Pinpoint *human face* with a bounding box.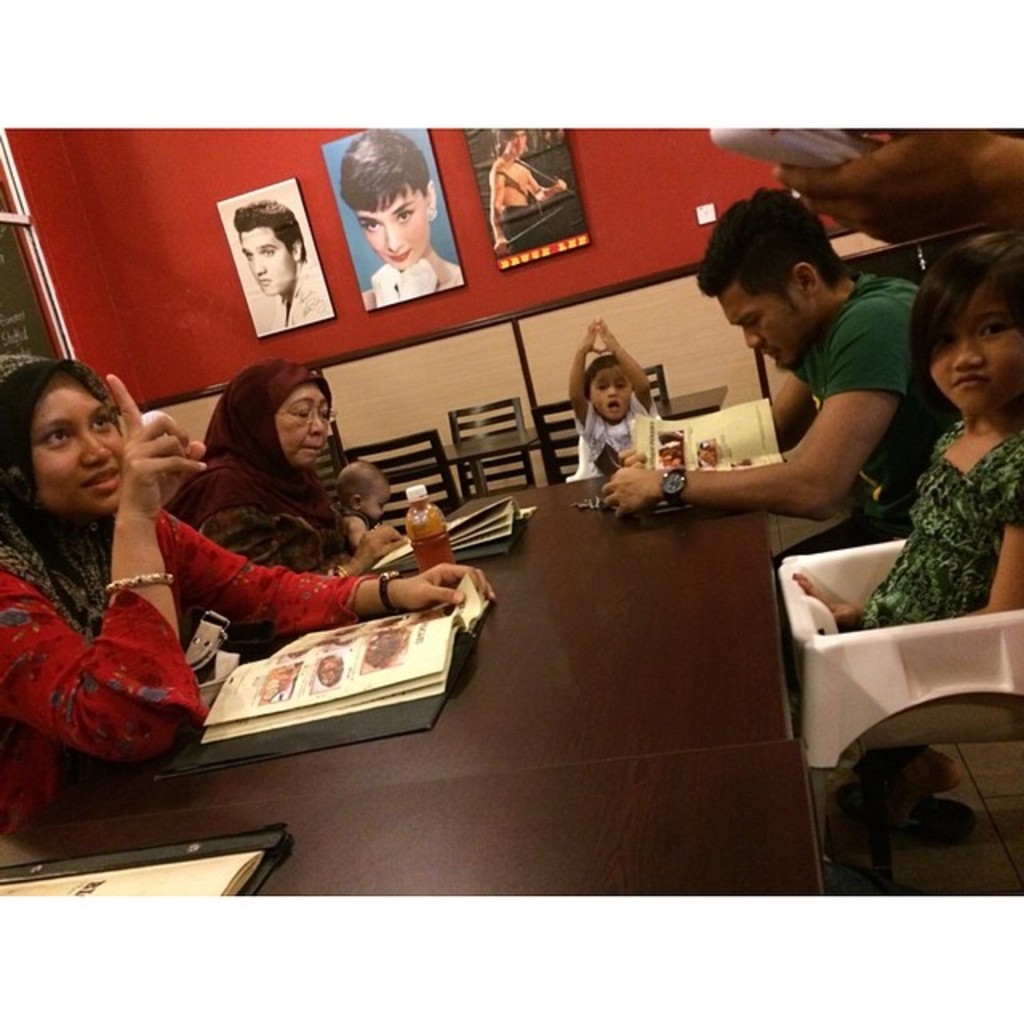
{"left": 277, "top": 379, "right": 331, "bottom": 461}.
